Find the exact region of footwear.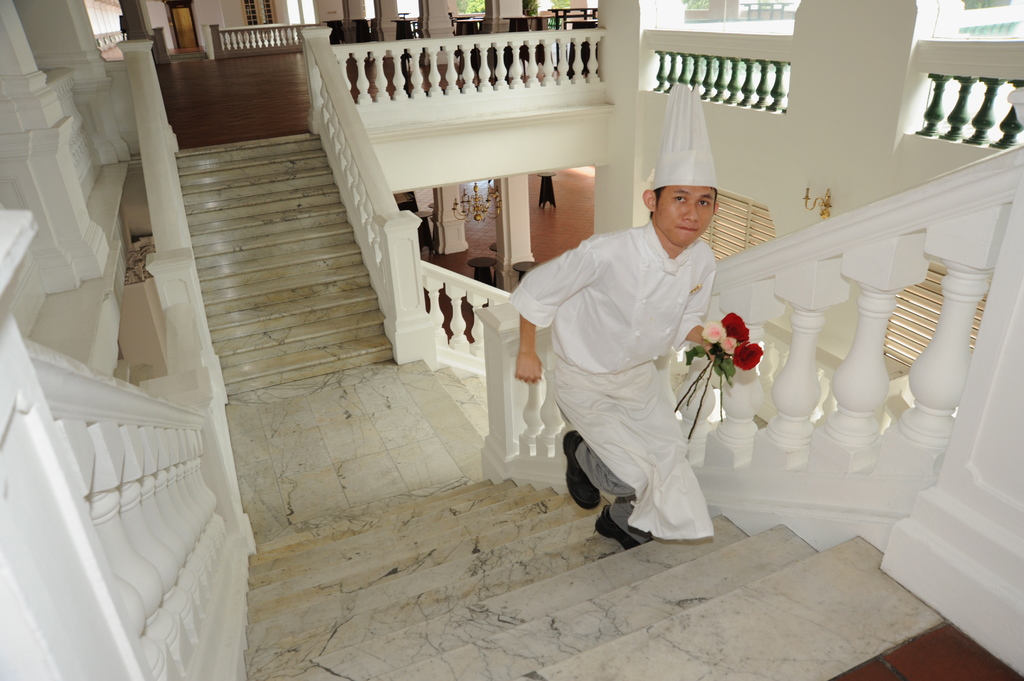
Exact region: [600,495,648,540].
